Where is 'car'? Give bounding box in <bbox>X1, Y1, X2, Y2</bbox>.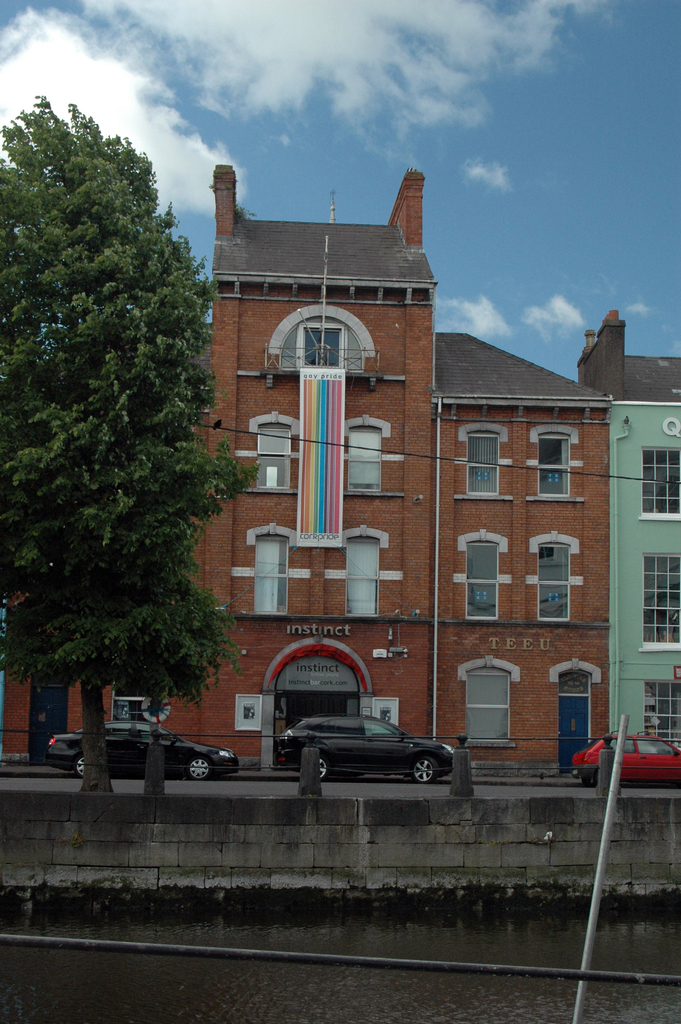
<bbox>267, 715, 464, 798</bbox>.
